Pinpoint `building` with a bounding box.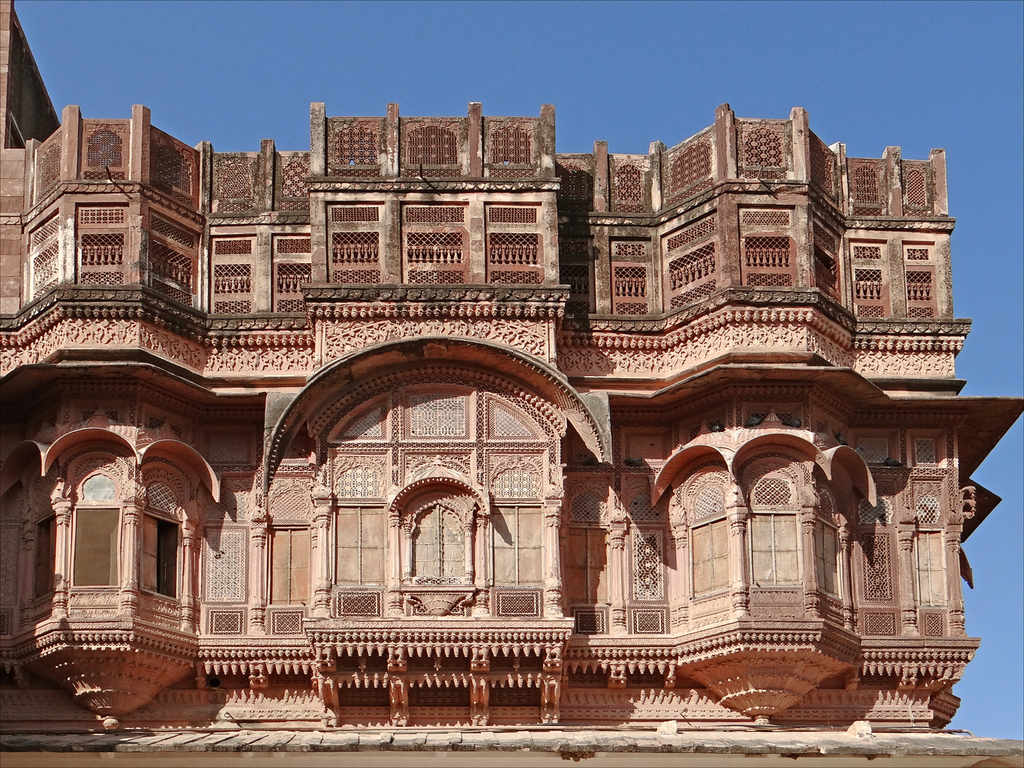
Rect(0, 0, 1023, 748).
